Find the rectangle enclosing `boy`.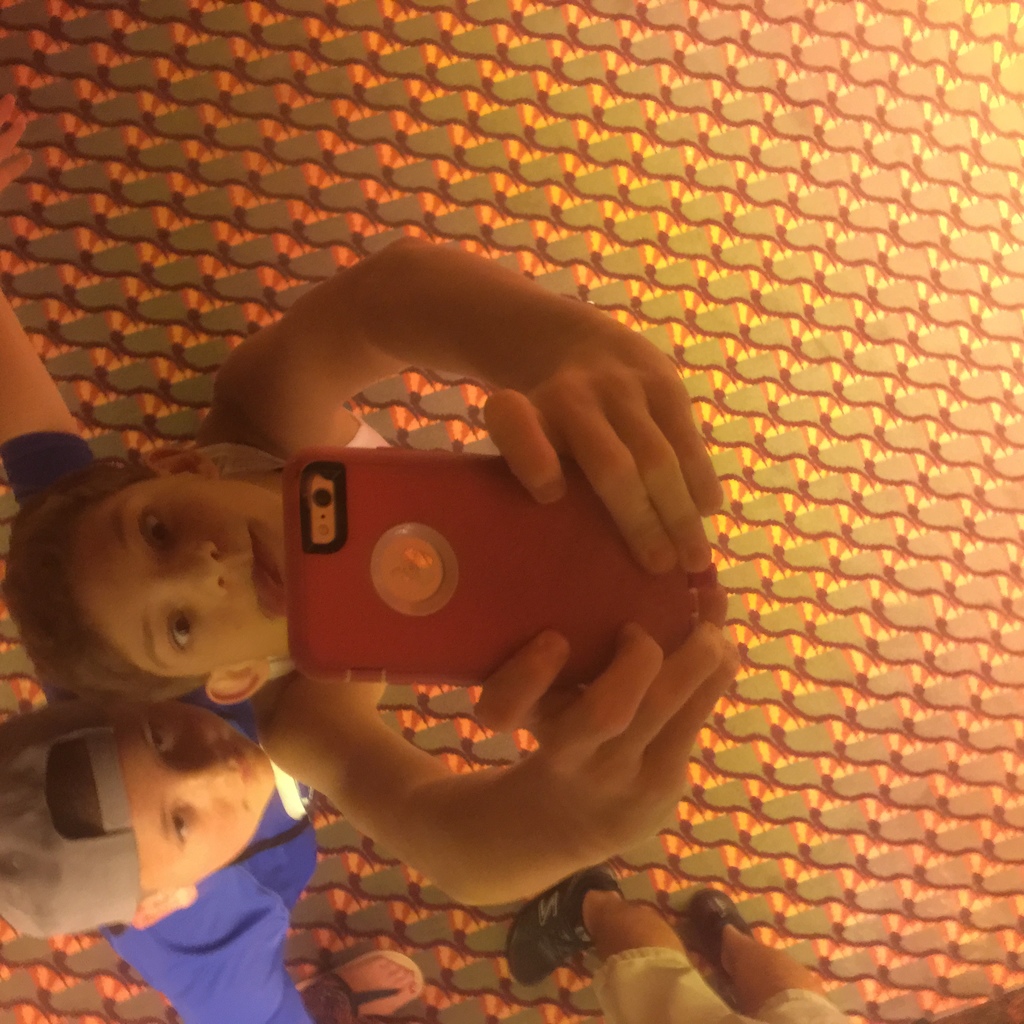
bbox=[0, 275, 445, 1023].
